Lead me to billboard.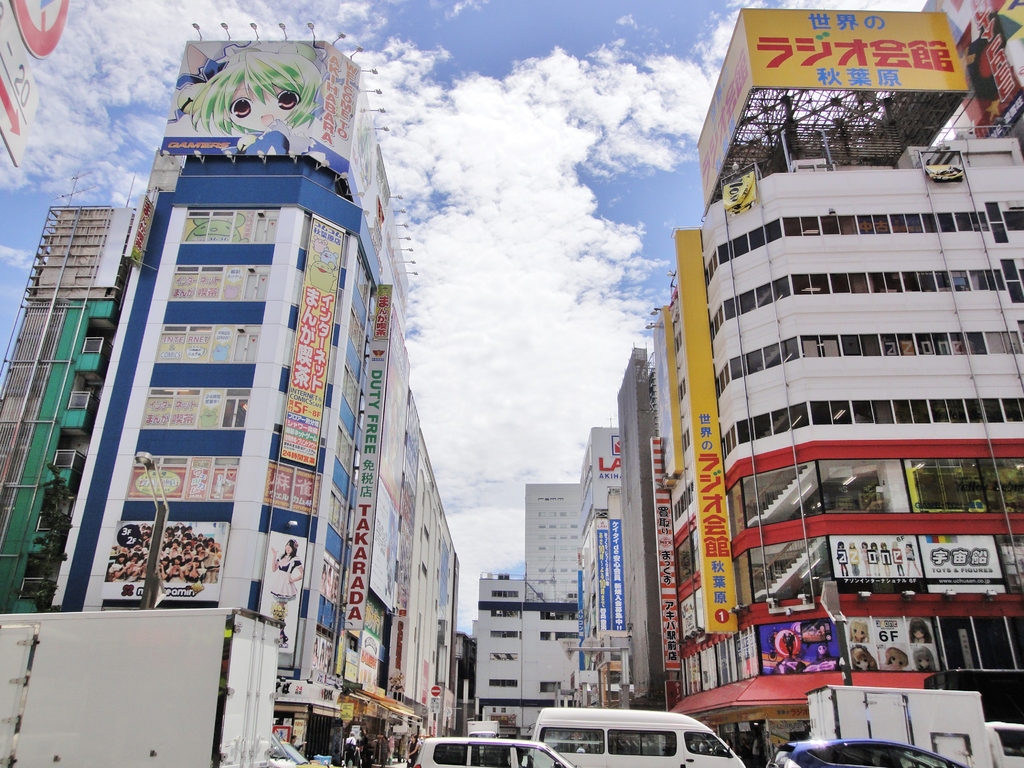
Lead to <bbox>700, 210, 749, 637</bbox>.
